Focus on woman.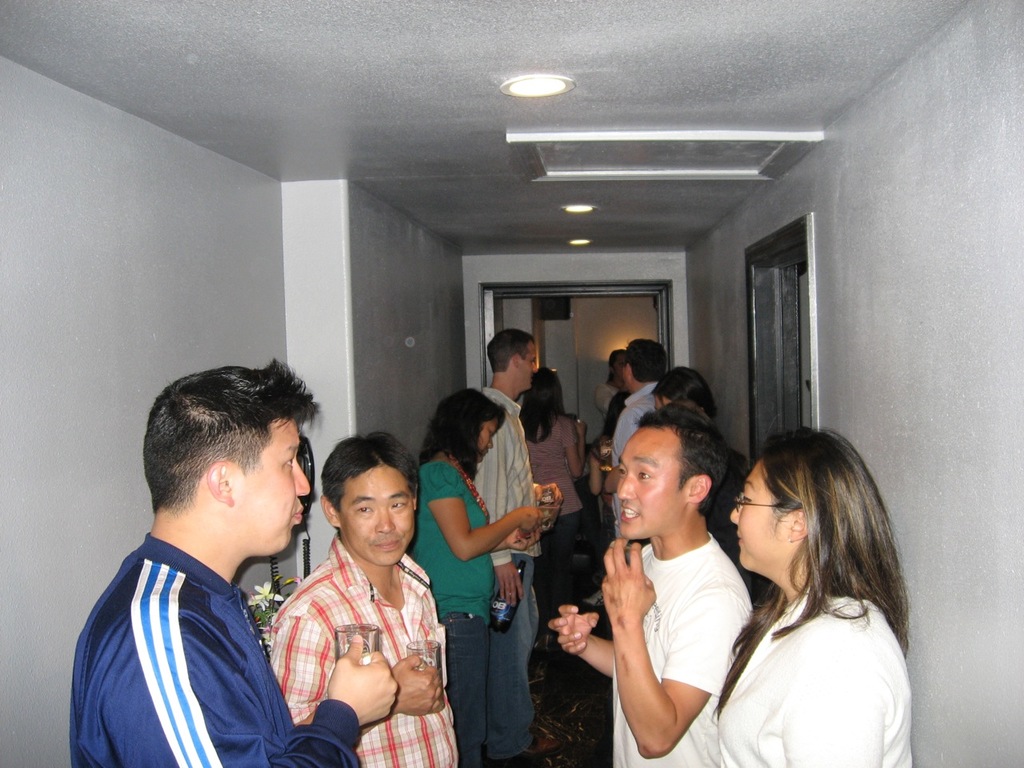
Focused at {"x1": 708, "y1": 422, "x2": 918, "y2": 767}.
